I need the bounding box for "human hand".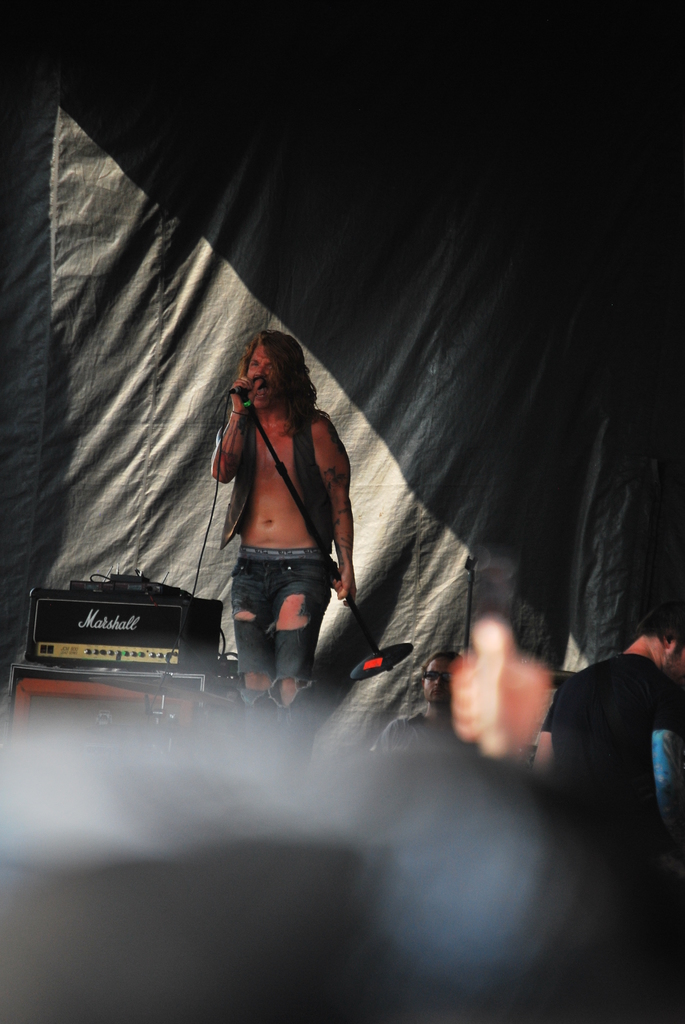
Here it is: 457/618/559/748.
